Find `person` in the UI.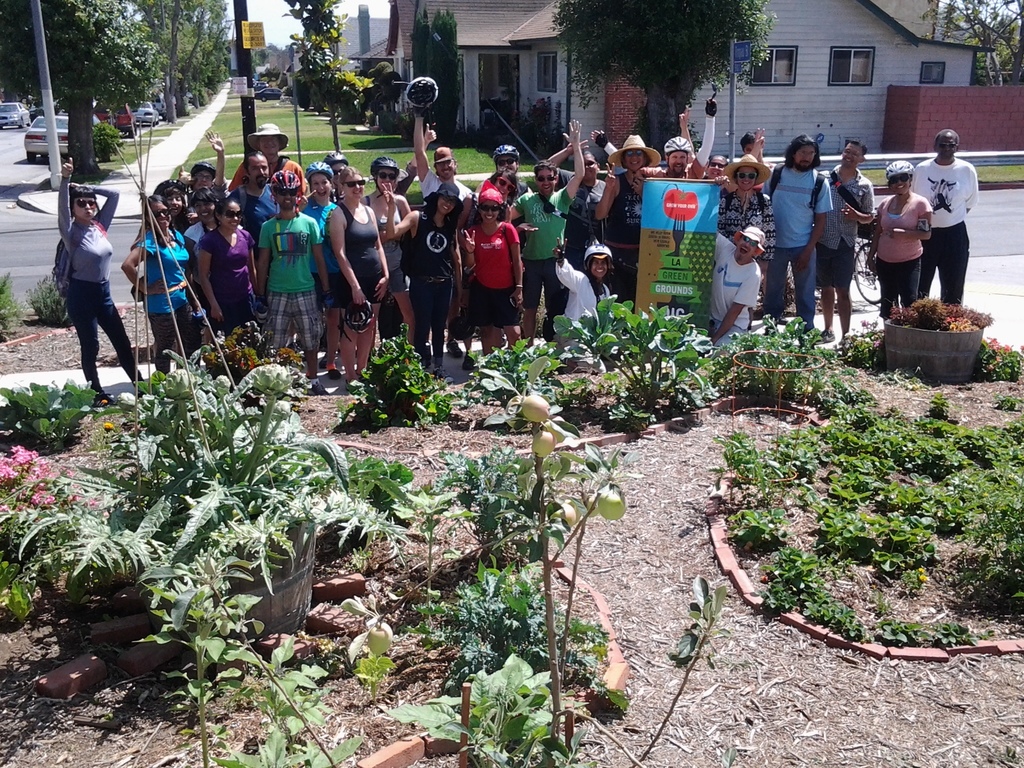
UI element at [left=540, top=129, right=609, bottom=273].
